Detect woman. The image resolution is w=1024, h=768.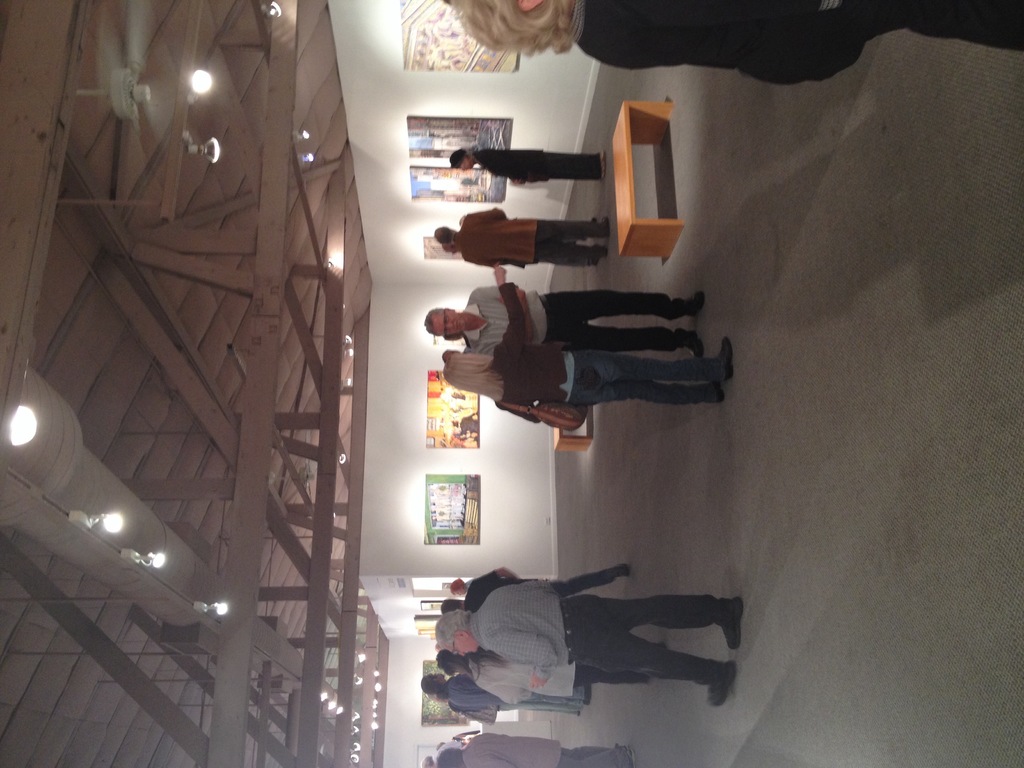
<bbox>440, 264, 737, 428</bbox>.
